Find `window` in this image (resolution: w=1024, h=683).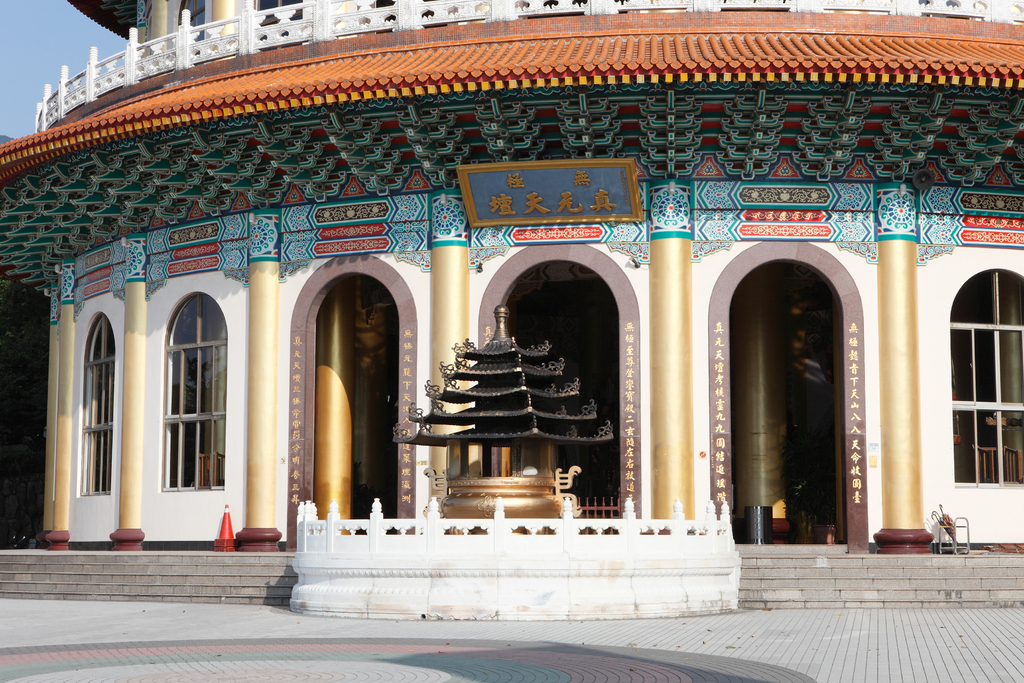
Rect(948, 267, 1023, 490).
